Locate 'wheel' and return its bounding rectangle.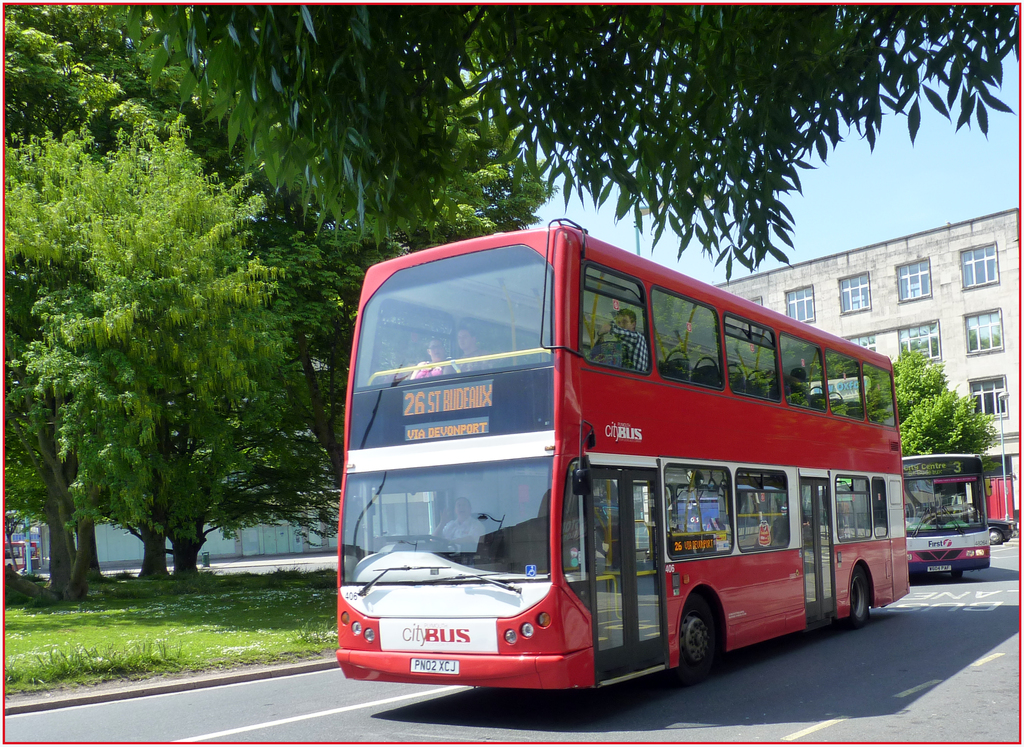
bbox(988, 531, 1004, 543).
